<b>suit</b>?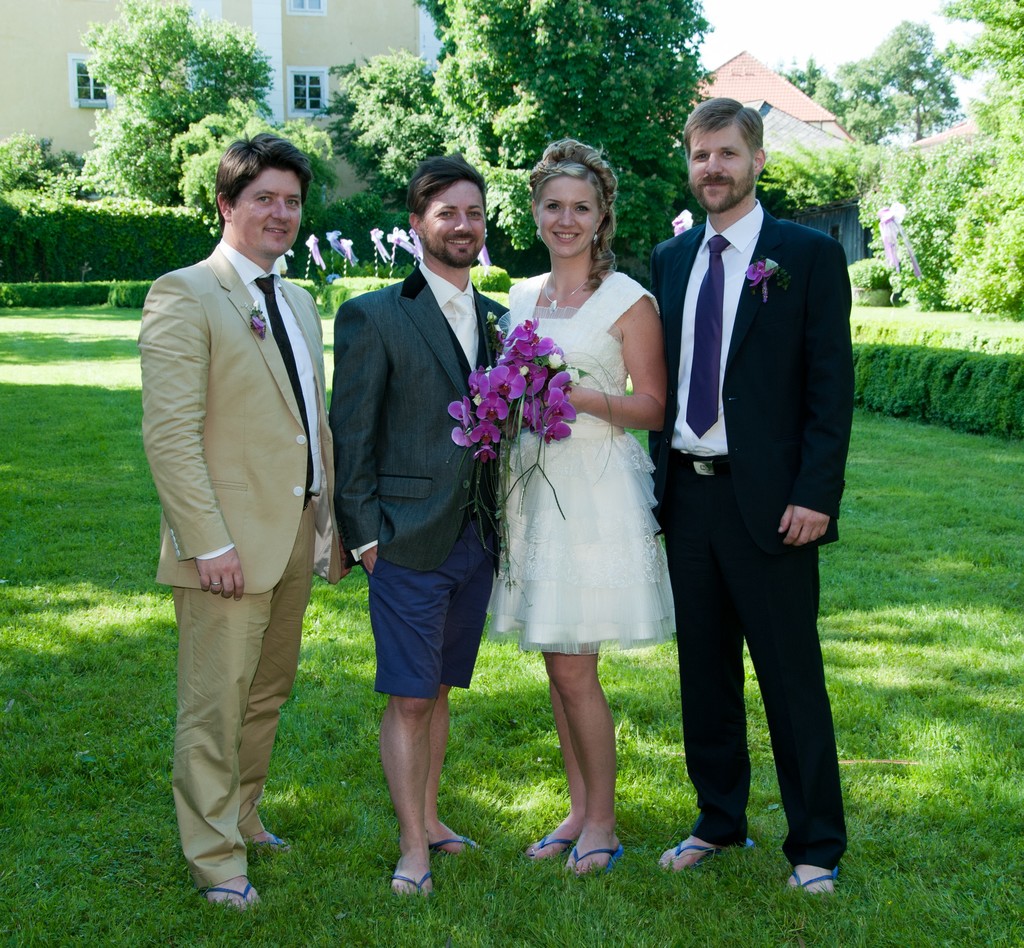
(left=146, top=136, right=342, bottom=901)
